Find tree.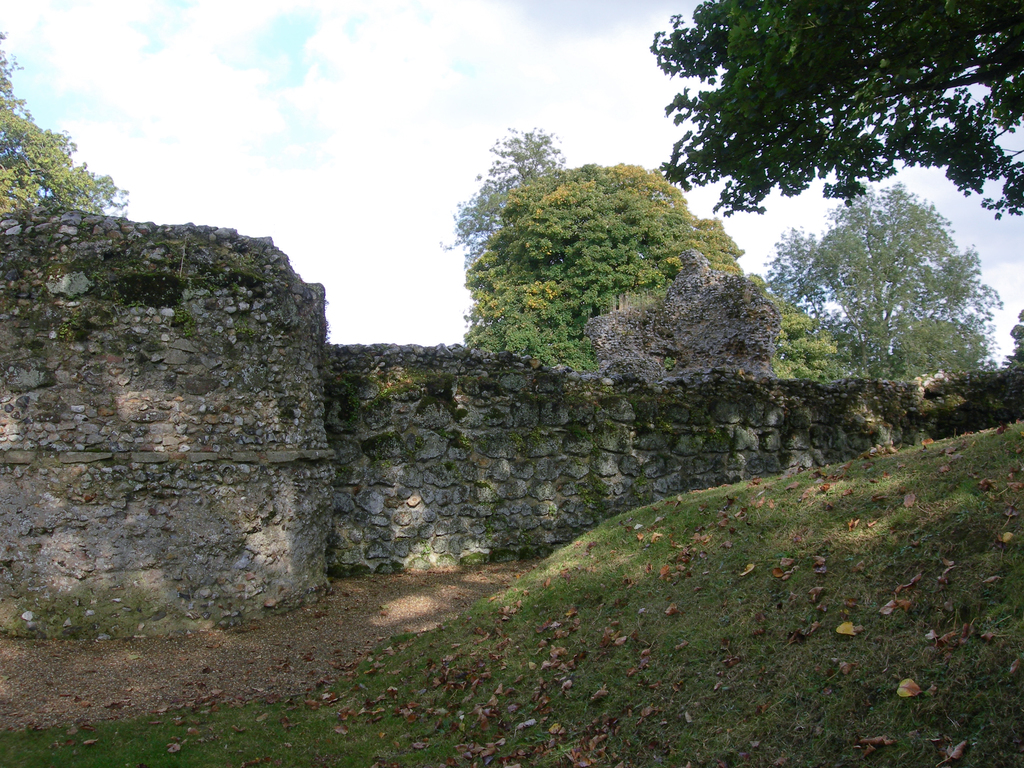
<region>787, 278, 885, 412</region>.
